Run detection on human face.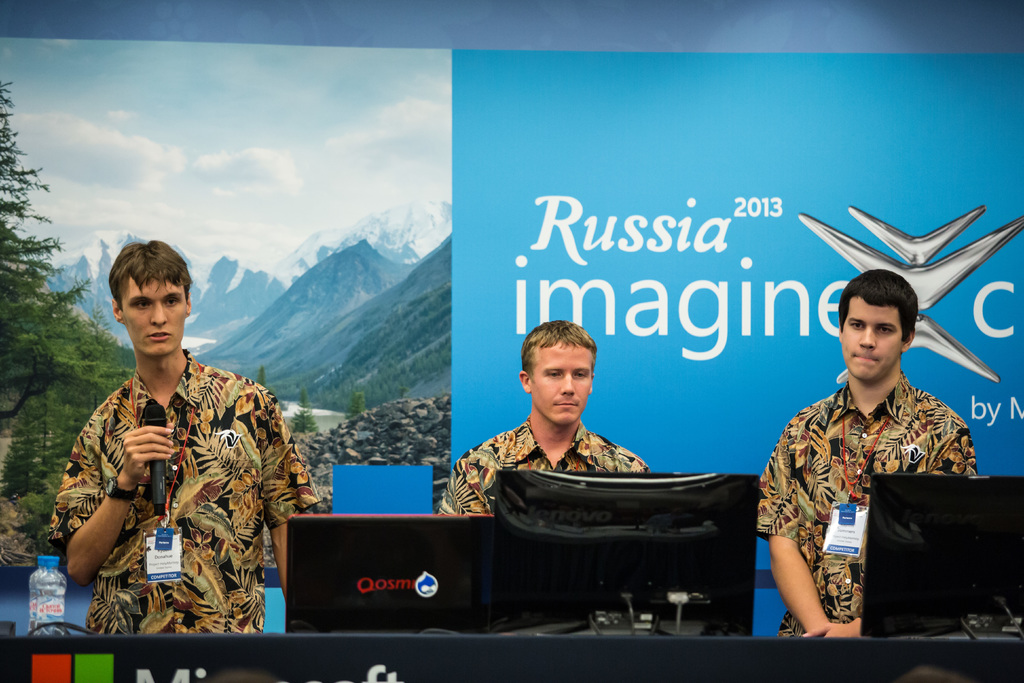
Result: l=118, t=270, r=184, b=354.
